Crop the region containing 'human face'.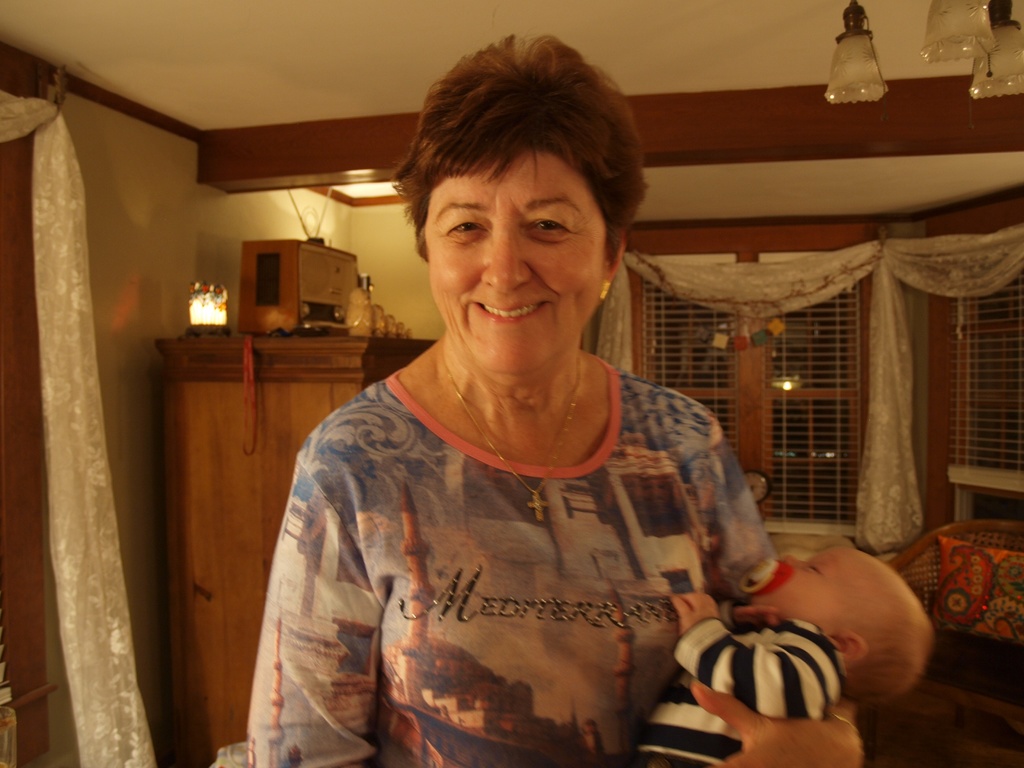
Crop region: pyautogui.locateOnScreen(747, 542, 844, 634).
